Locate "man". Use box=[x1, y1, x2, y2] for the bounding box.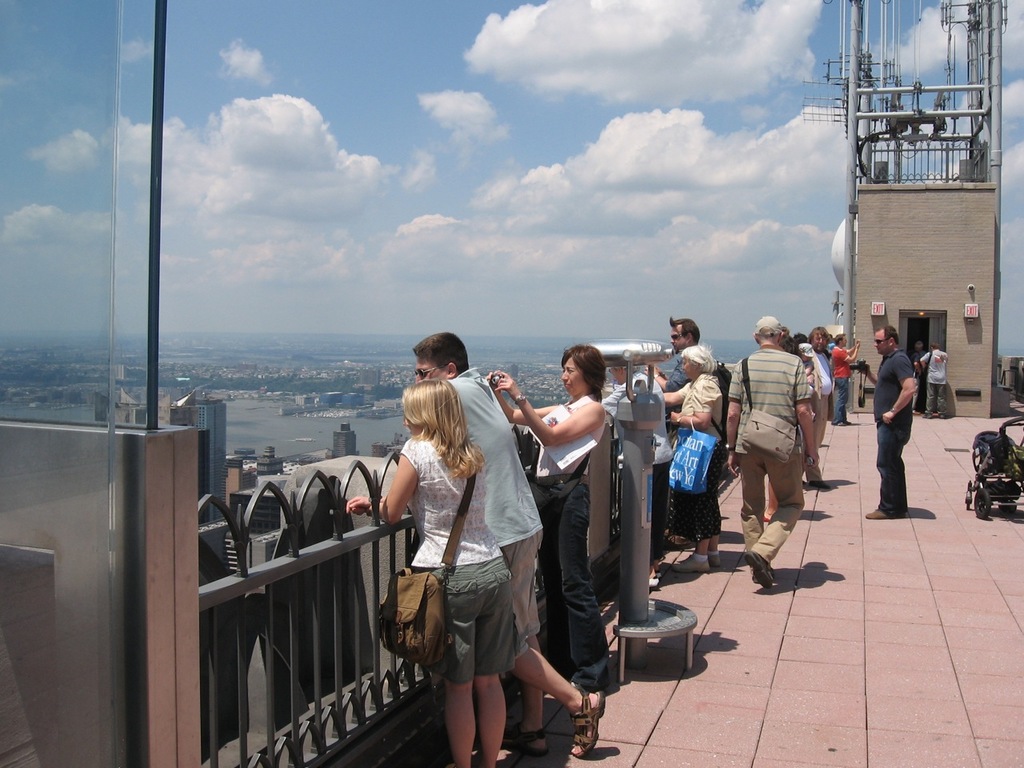
box=[650, 315, 699, 545].
